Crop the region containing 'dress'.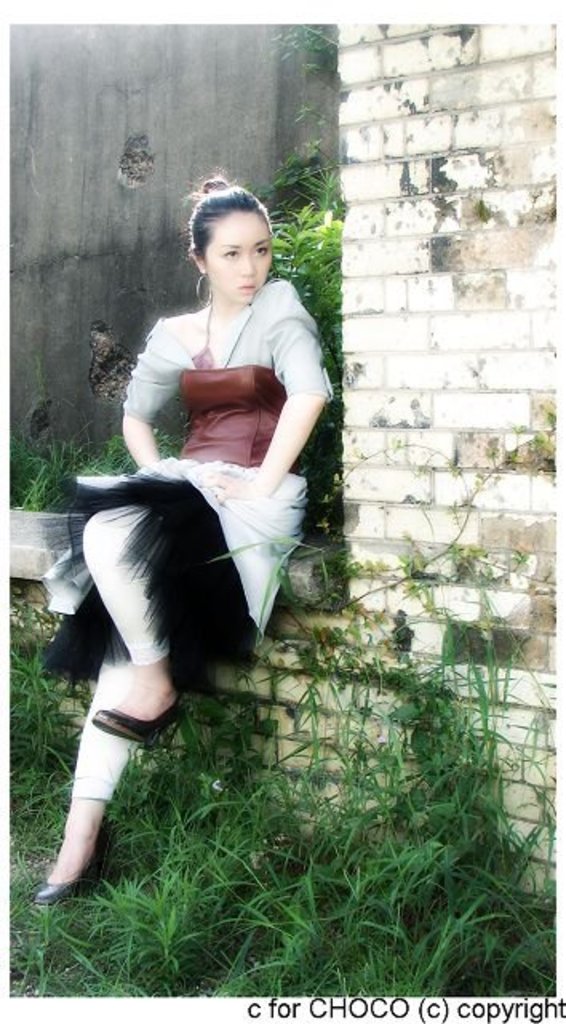
Crop region: 43, 270, 326, 677.
